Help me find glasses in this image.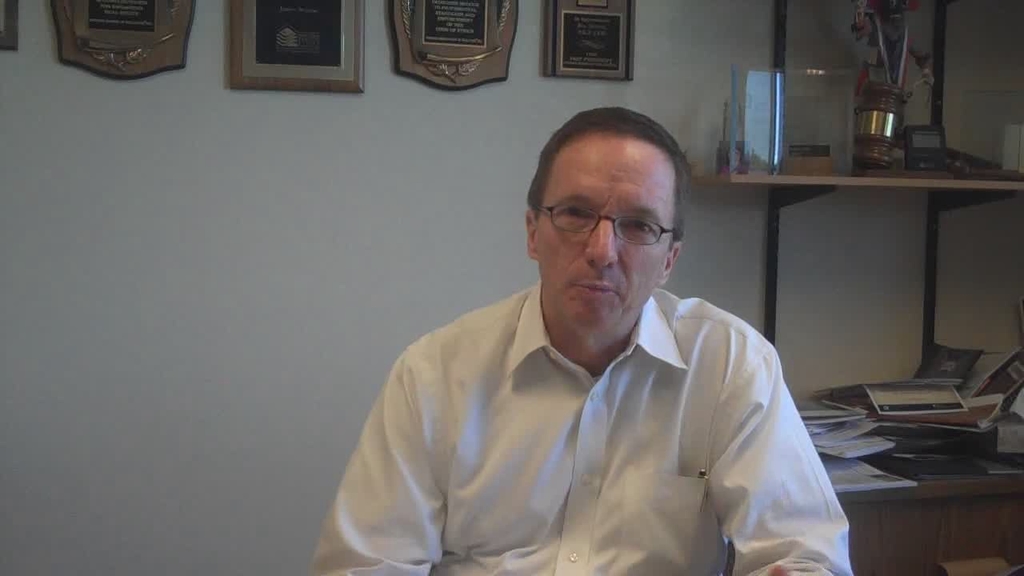
Found it: {"left": 534, "top": 203, "right": 686, "bottom": 249}.
